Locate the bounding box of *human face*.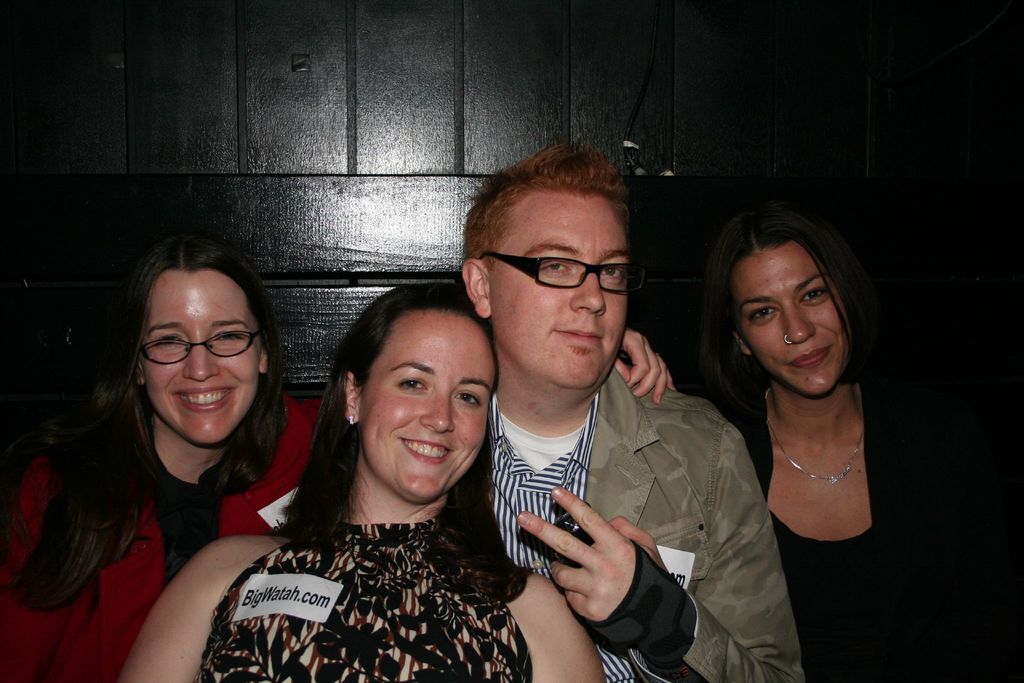
Bounding box: box(739, 244, 849, 398).
